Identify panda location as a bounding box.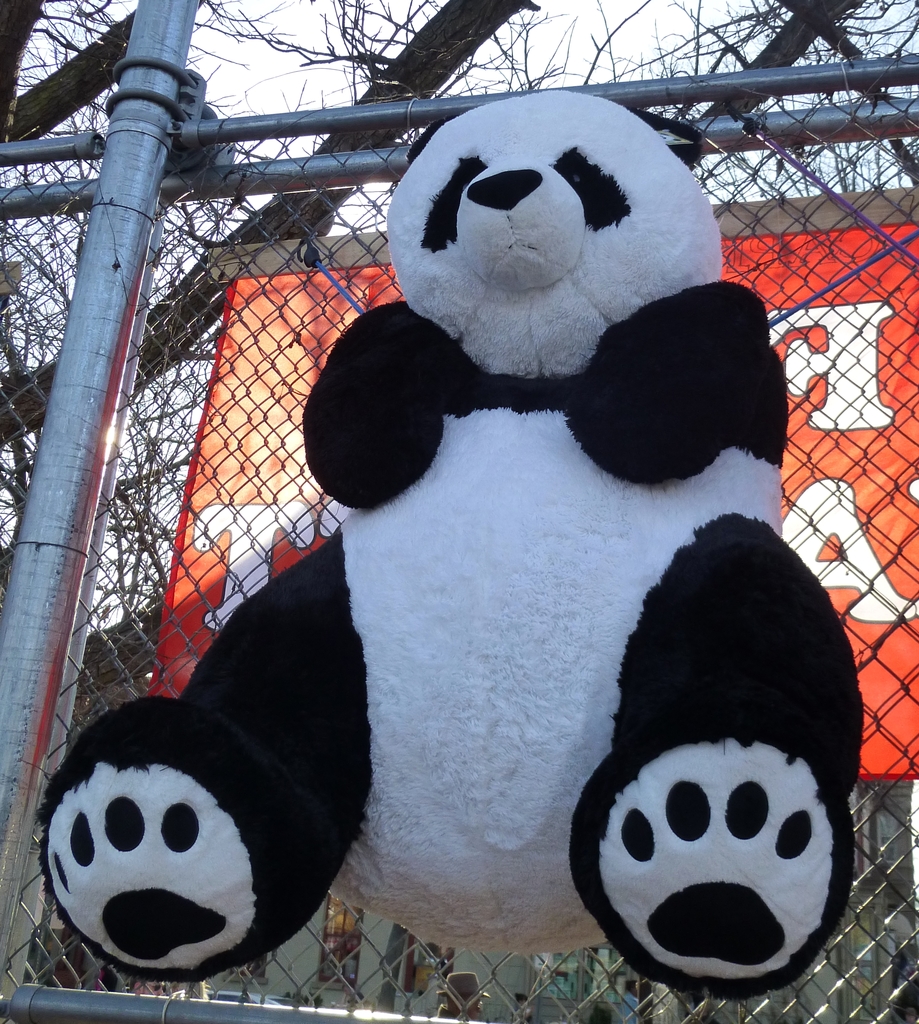
(38, 88, 870, 1004).
